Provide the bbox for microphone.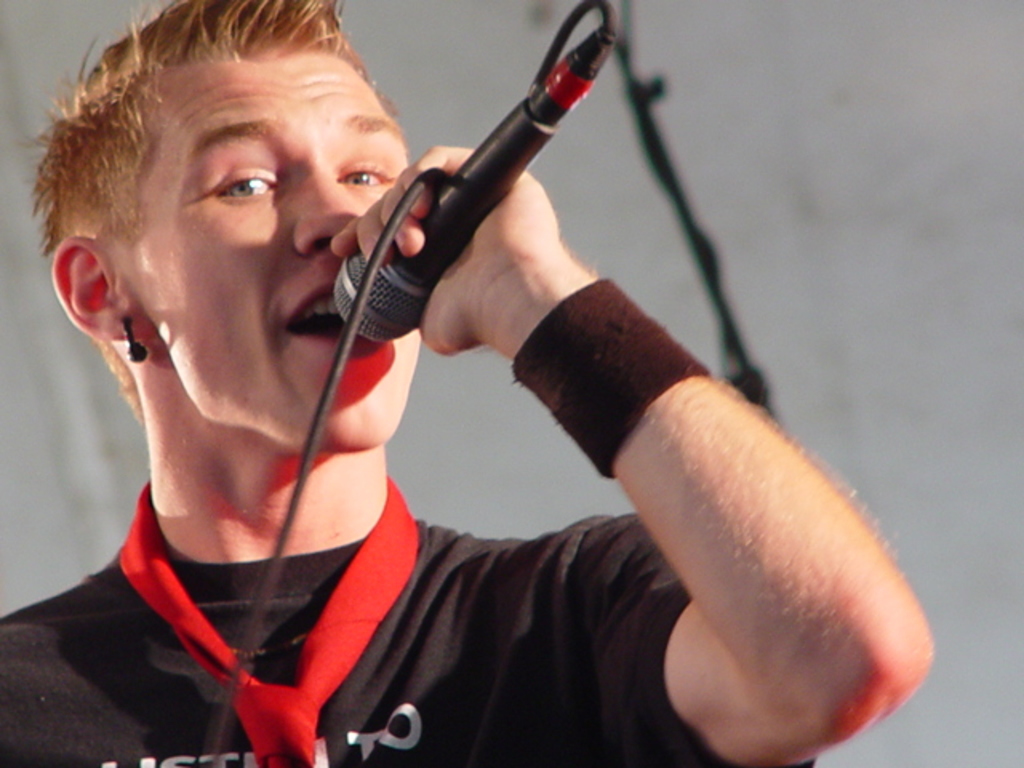
<region>328, 11, 640, 365</region>.
